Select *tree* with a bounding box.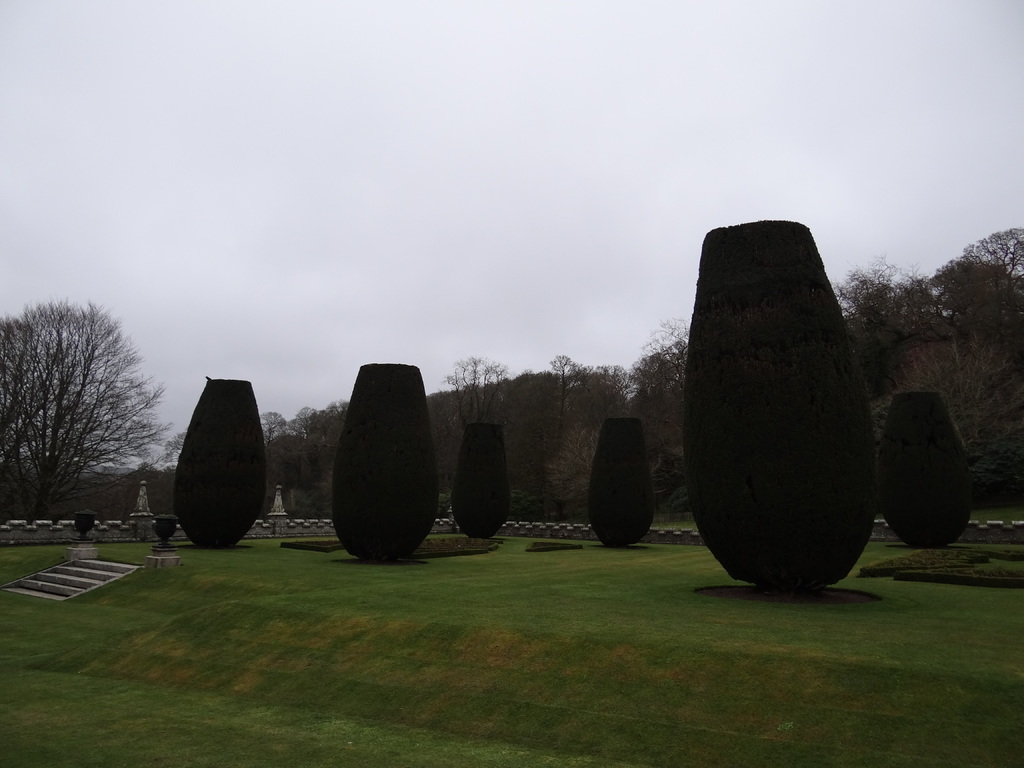
locate(632, 318, 716, 520).
